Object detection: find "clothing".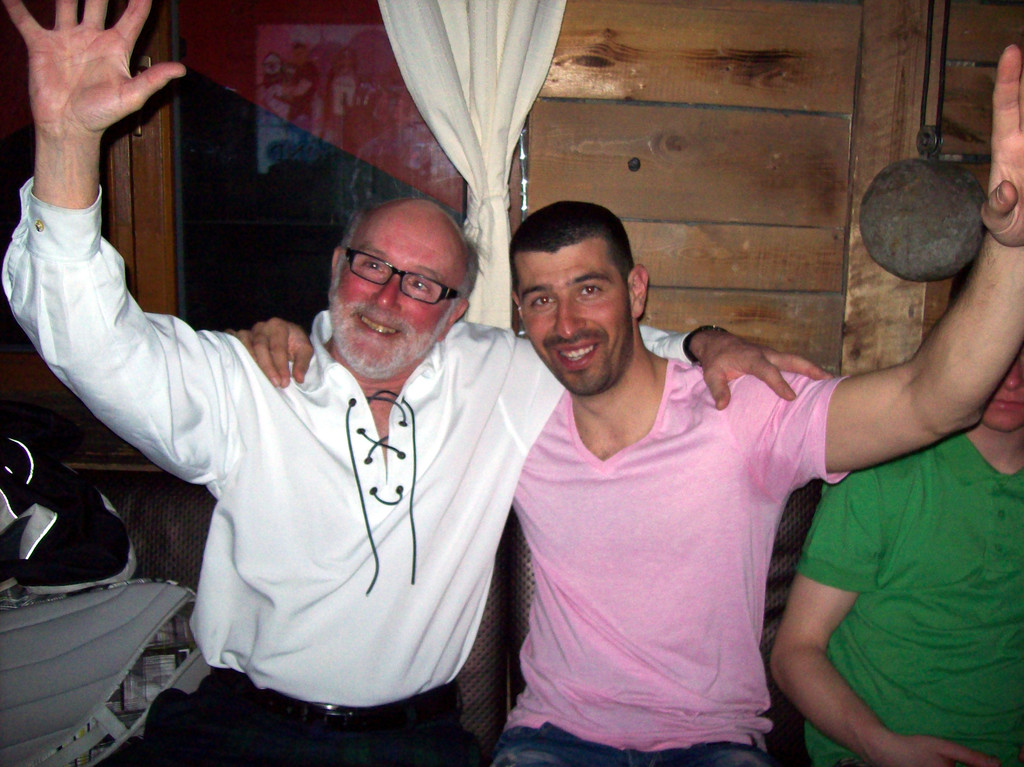
bbox=(792, 428, 1023, 766).
